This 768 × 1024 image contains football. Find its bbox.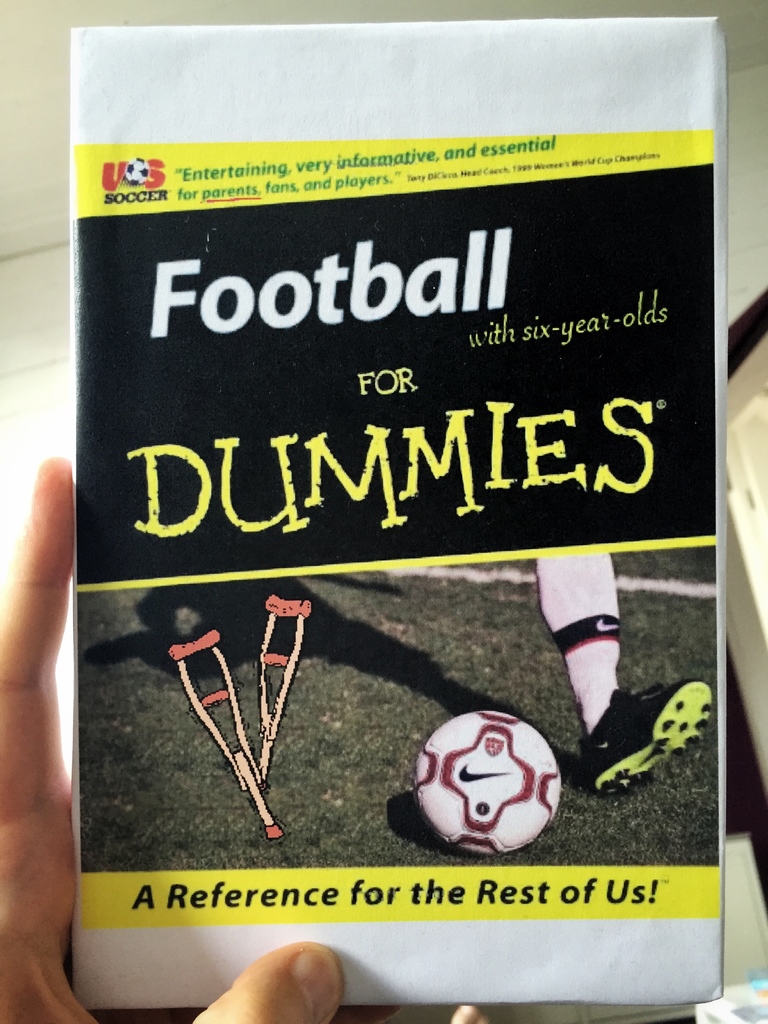
rect(412, 706, 563, 856).
